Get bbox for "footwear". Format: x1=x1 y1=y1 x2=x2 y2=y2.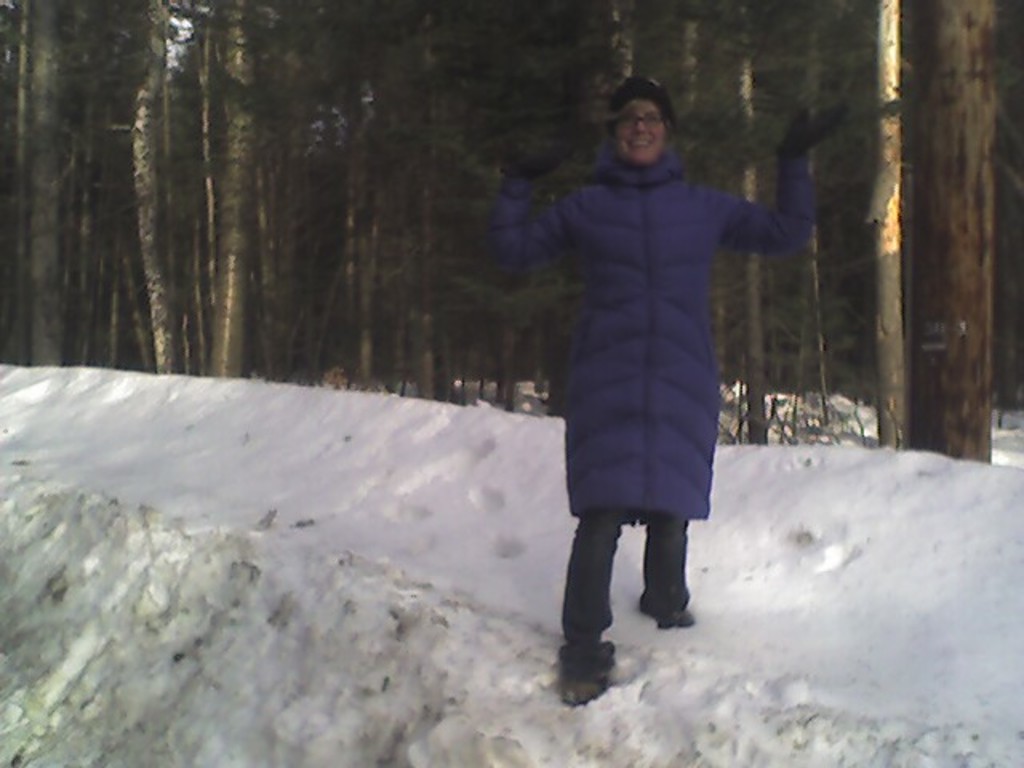
x1=637 y1=586 x2=694 y2=630.
